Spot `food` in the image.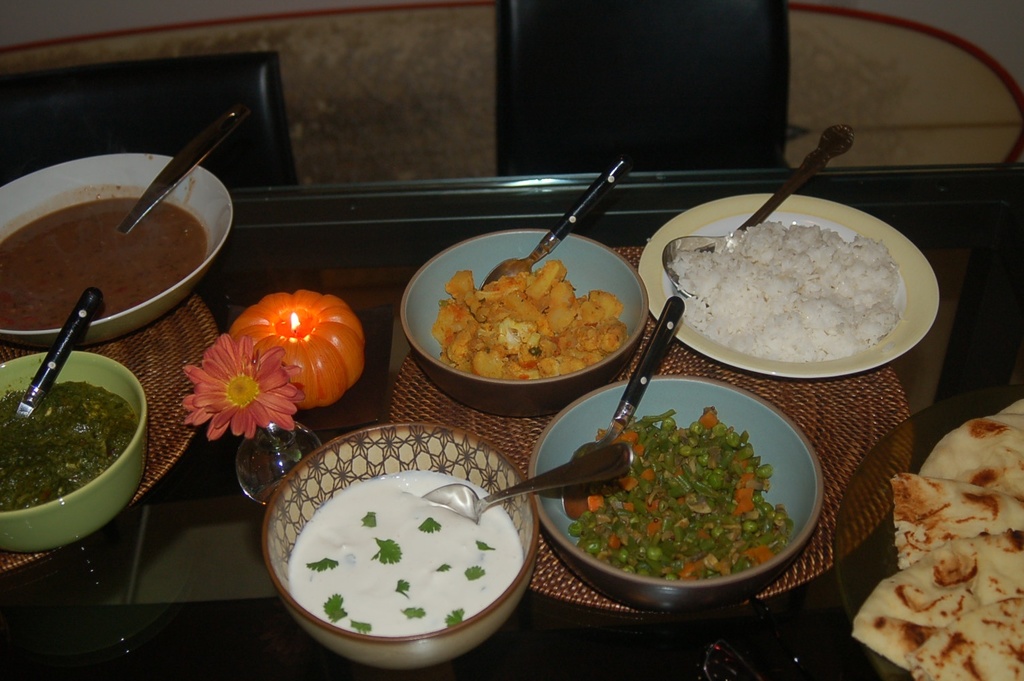
`food` found at {"left": 285, "top": 468, "right": 526, "bottom": 640}.
